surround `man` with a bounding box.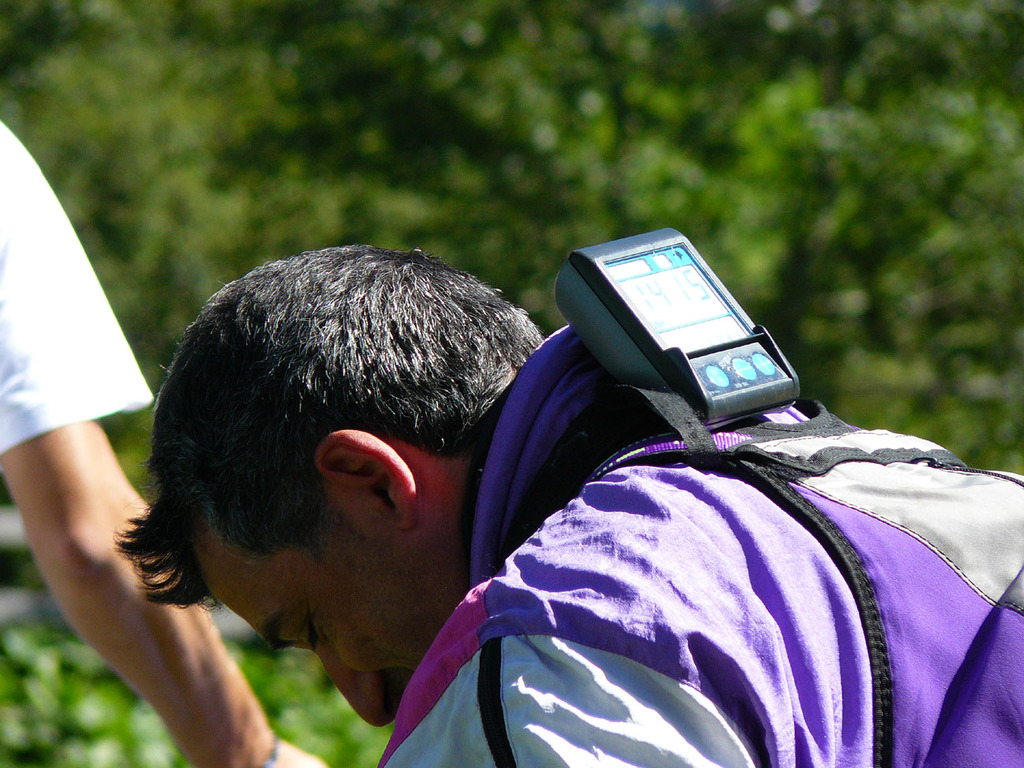
l=0, t=122, r=334, b=767.
